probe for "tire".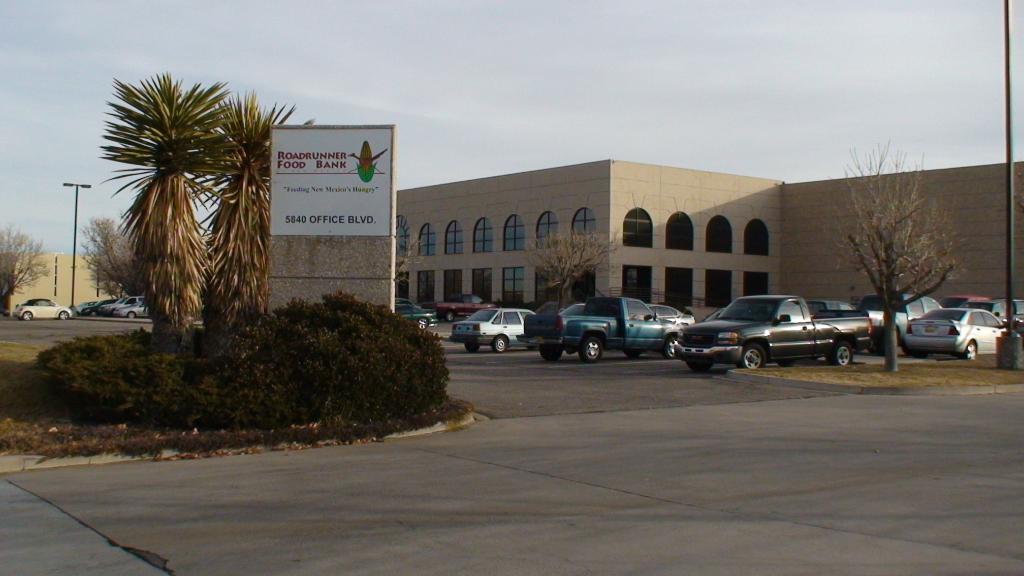
Probe result: bbox=[962, 340, 980, 360].
